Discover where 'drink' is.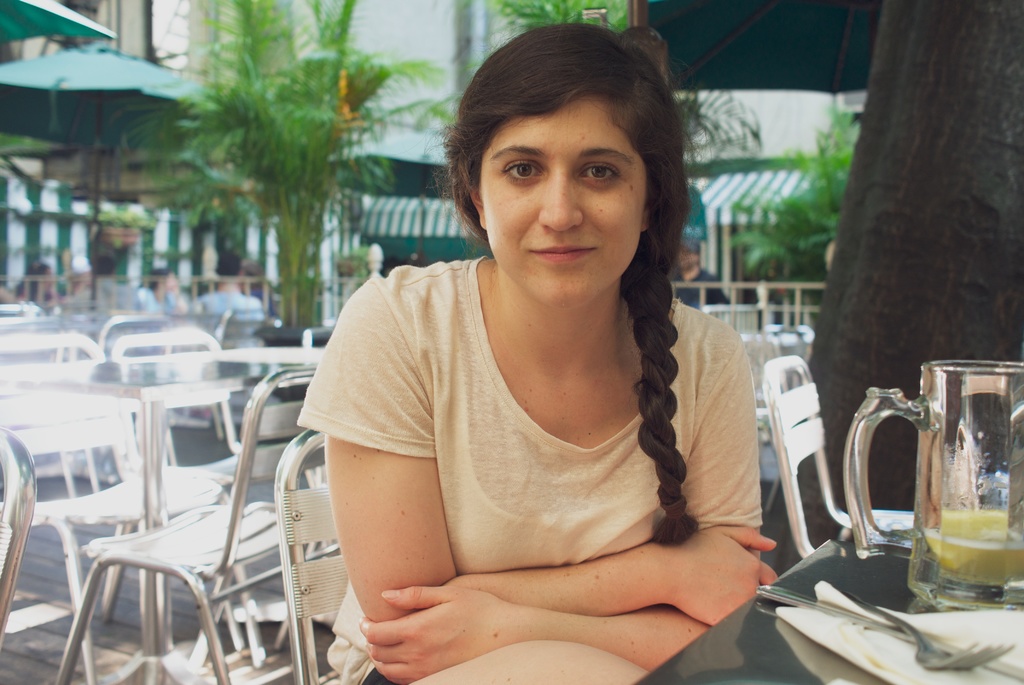
Discovered at <box>855,358,1016,635</box>.
